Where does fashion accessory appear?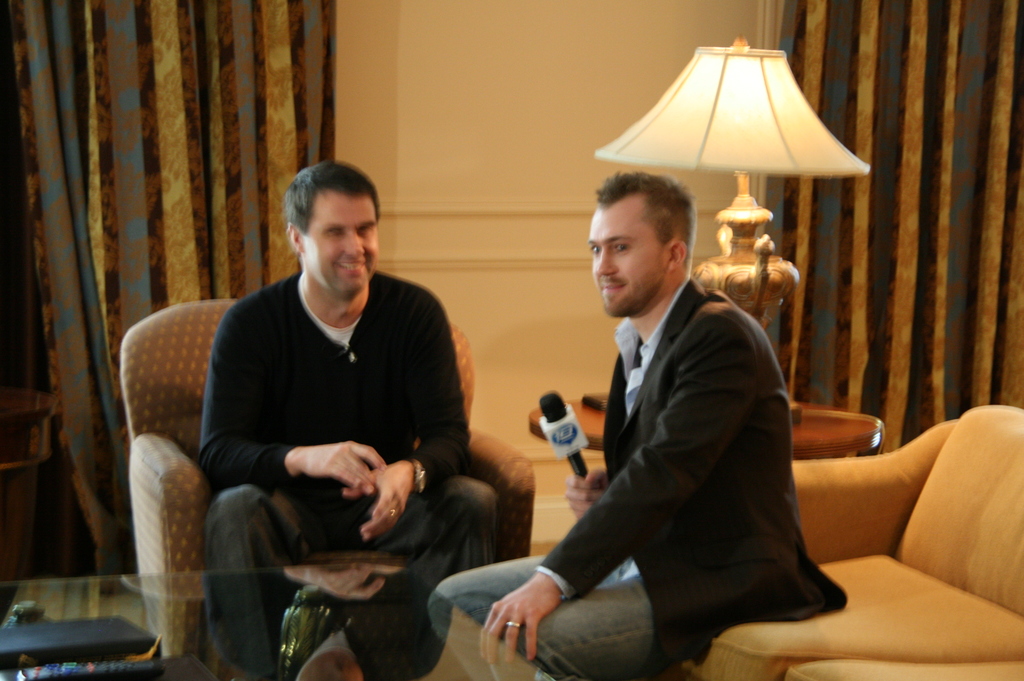
Appears at (504, 618, 519, 632).
